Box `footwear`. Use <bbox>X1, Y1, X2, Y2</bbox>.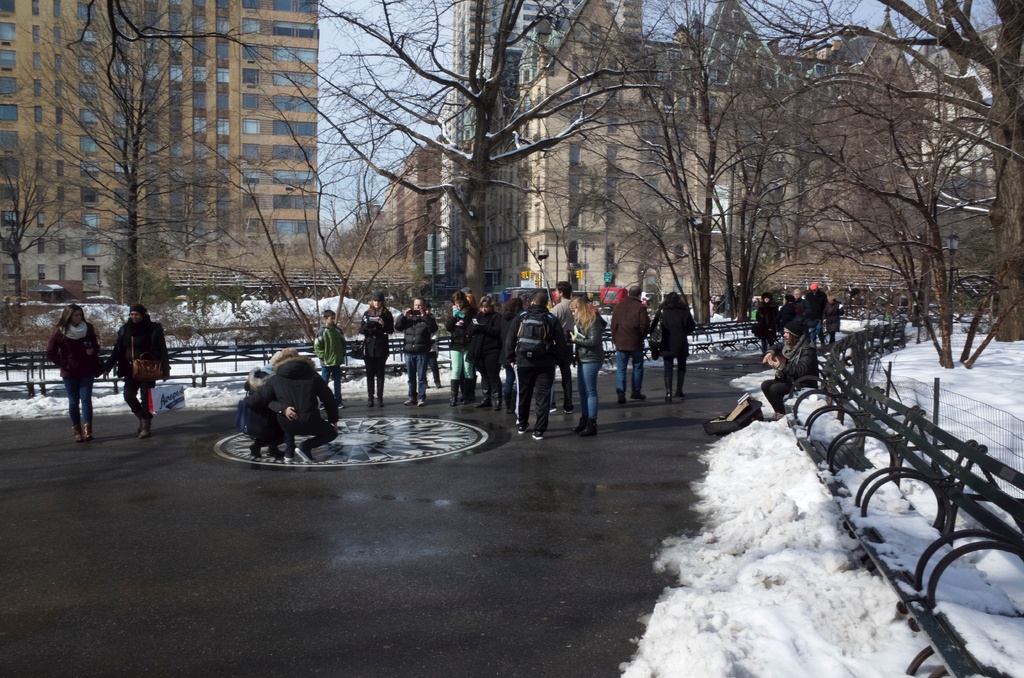
<bbox>509, 391, 518, 414</bbox>.
